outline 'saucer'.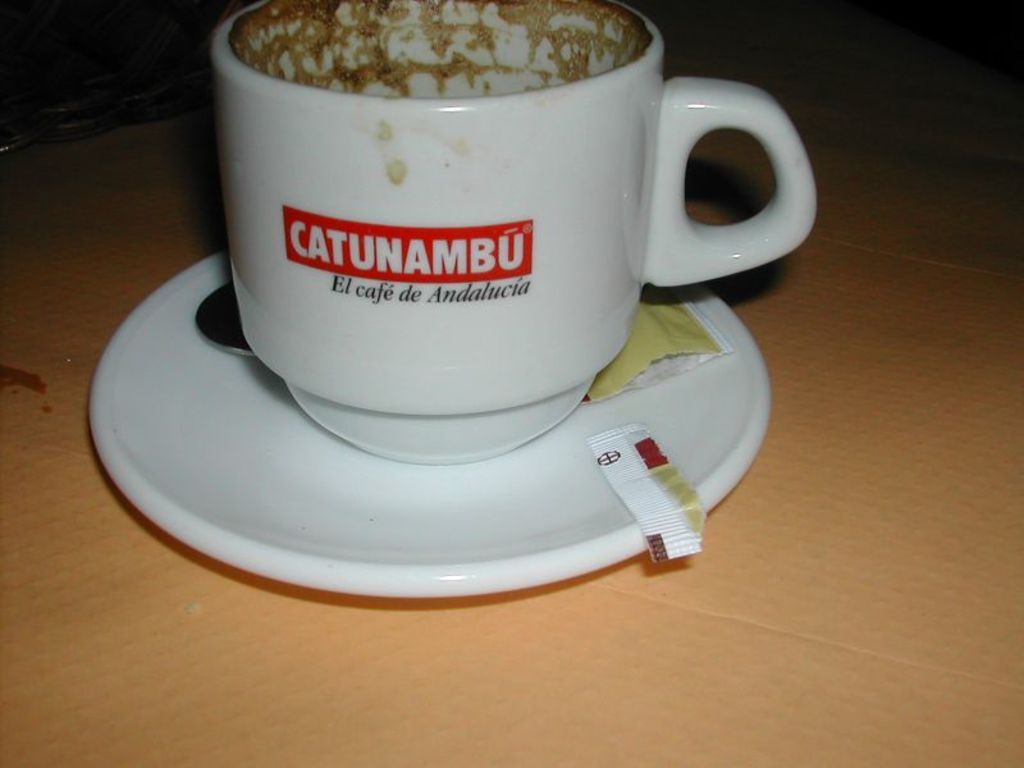
Outline: detection(86, 248, 771, 599).
